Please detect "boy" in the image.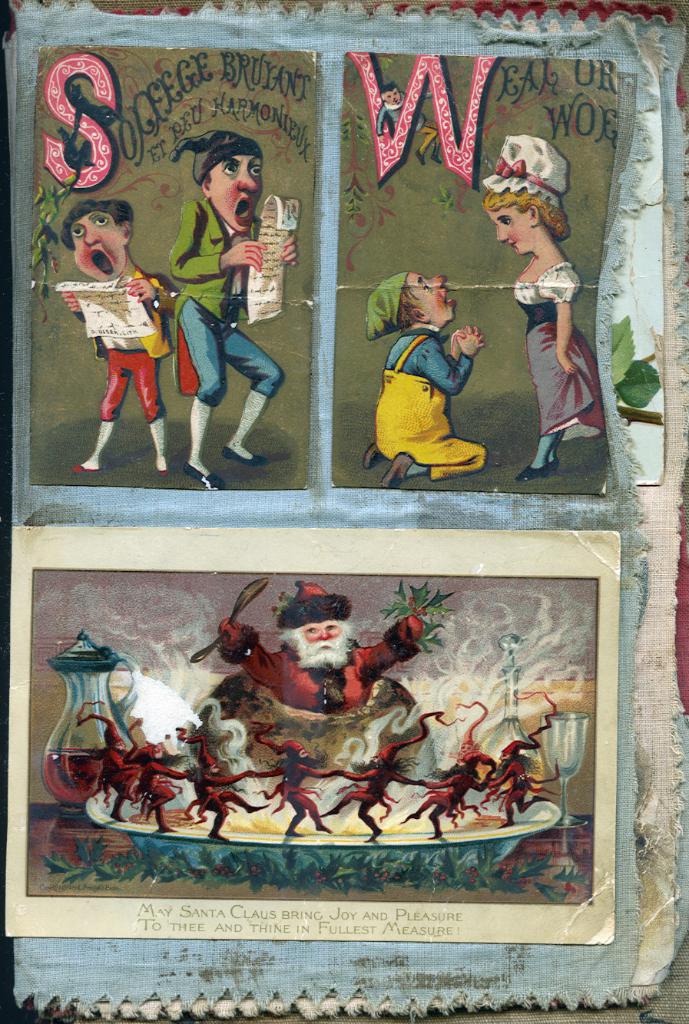
<box>60,193,179,474</box>.
